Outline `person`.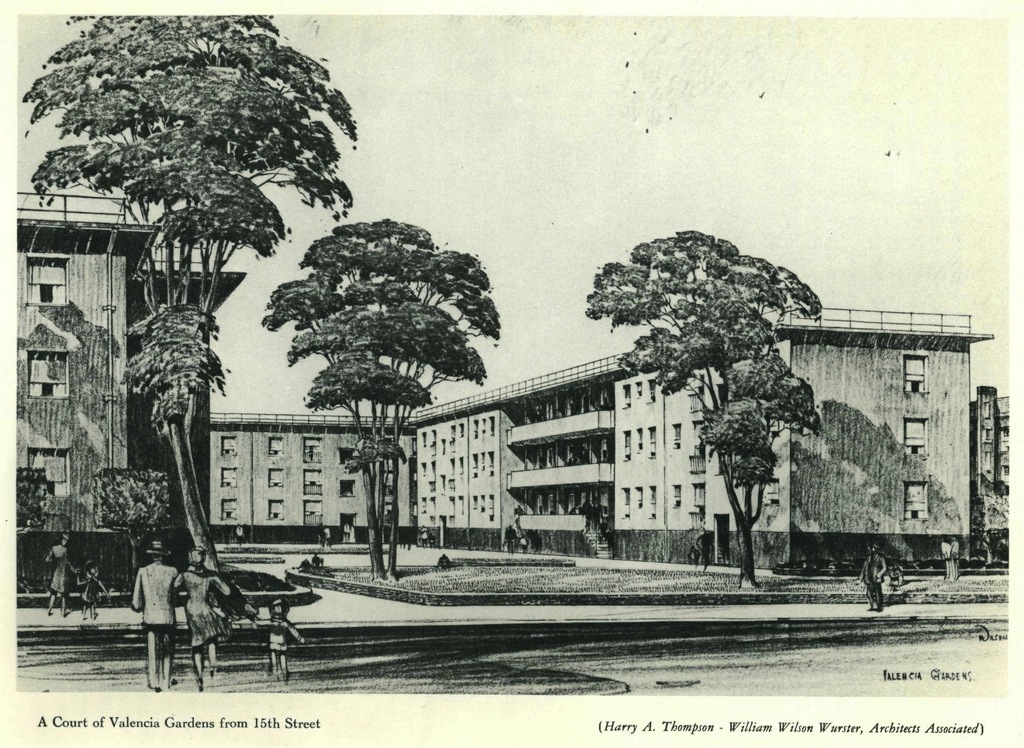
Outline: detection(887, 552, 913, 584).
